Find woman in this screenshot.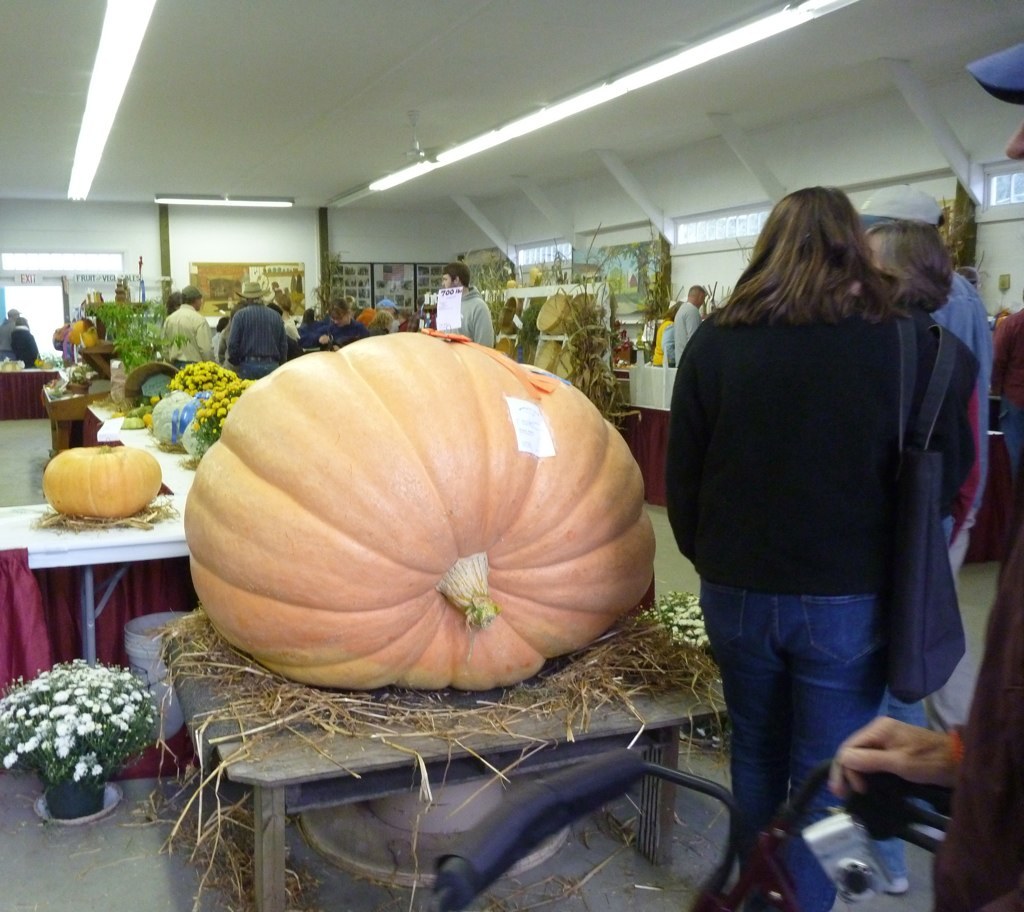
The bounding box for woman is [x1=644, y1=189, x2=942, y2=842].
